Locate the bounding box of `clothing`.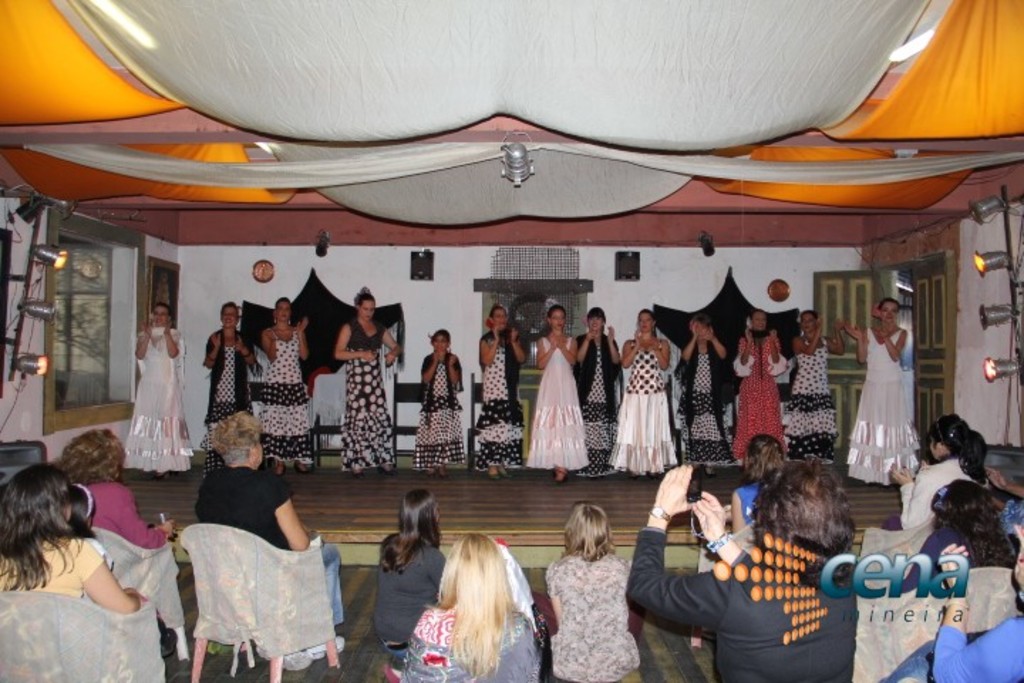
Bounding box: [left=529, top=333, right=596, bottom=475].
